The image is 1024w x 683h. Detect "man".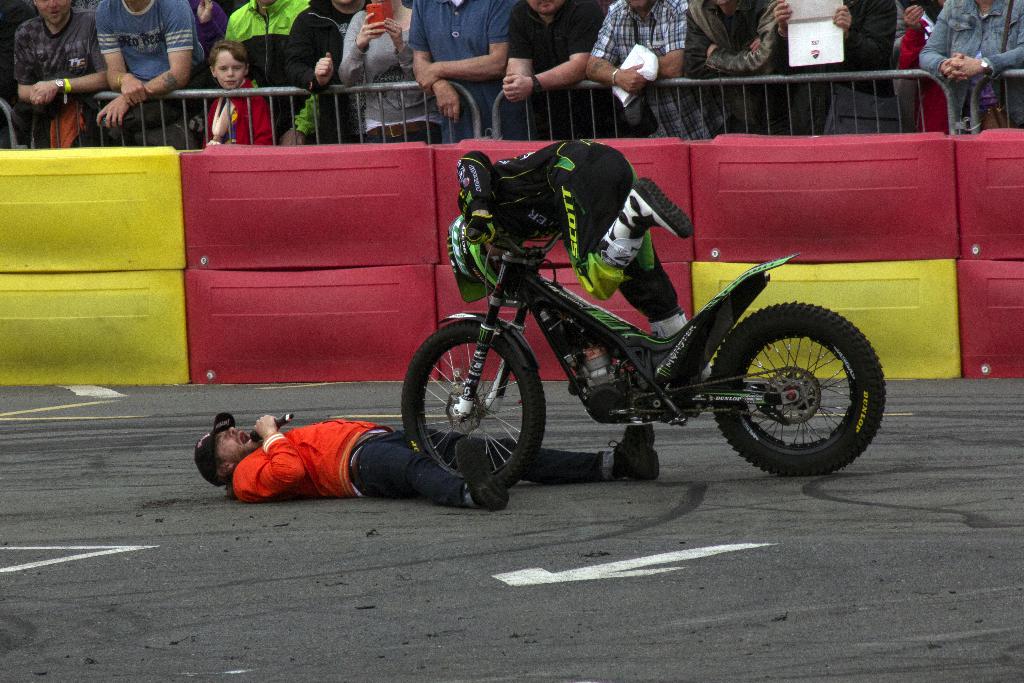
Detection: x1=95, y1=0, x2=204, y2=151.
